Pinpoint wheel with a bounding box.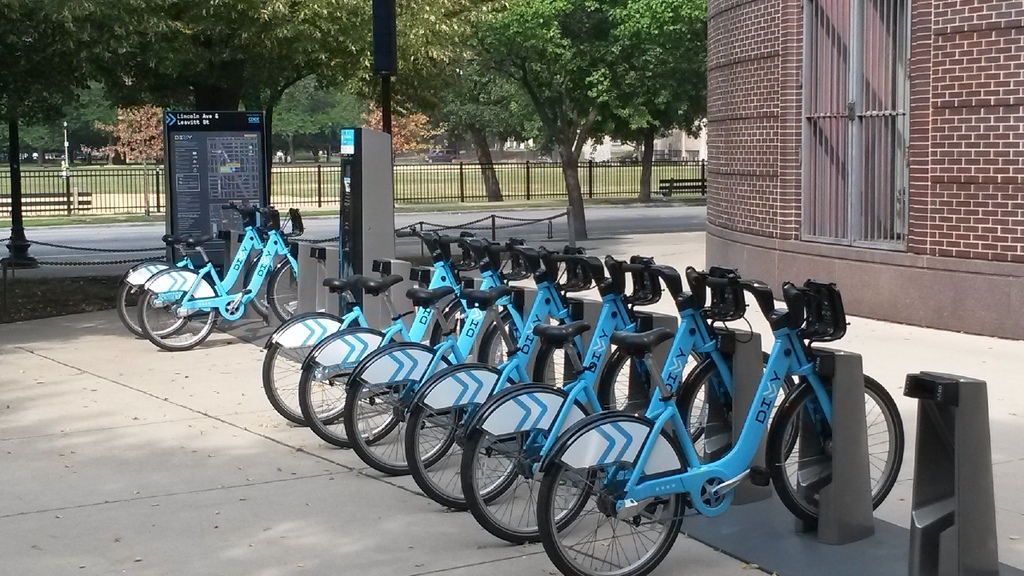
122:256:199:335.
